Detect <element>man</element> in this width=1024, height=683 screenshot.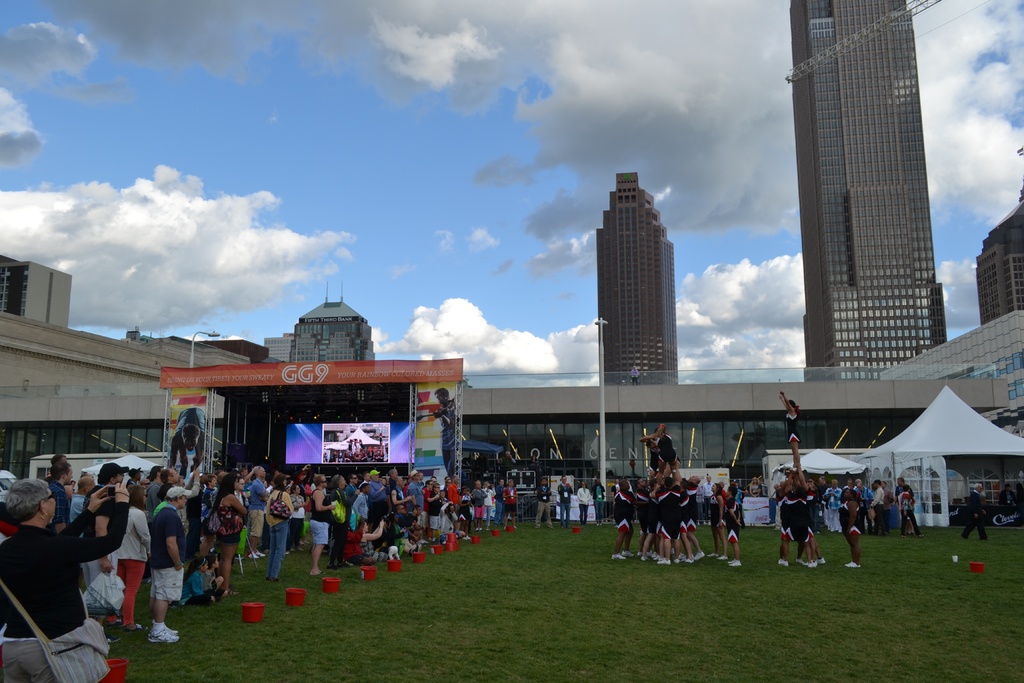
Detection: l=701, t=474, r=714, b=525.
